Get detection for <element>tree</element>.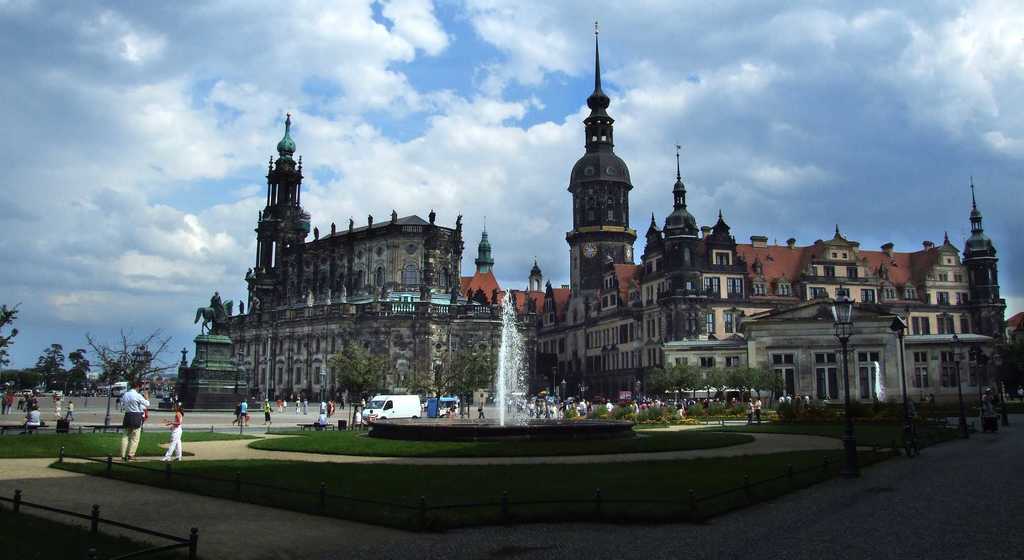
Detection: (left=669, top=362, right=692, bottom=401).
